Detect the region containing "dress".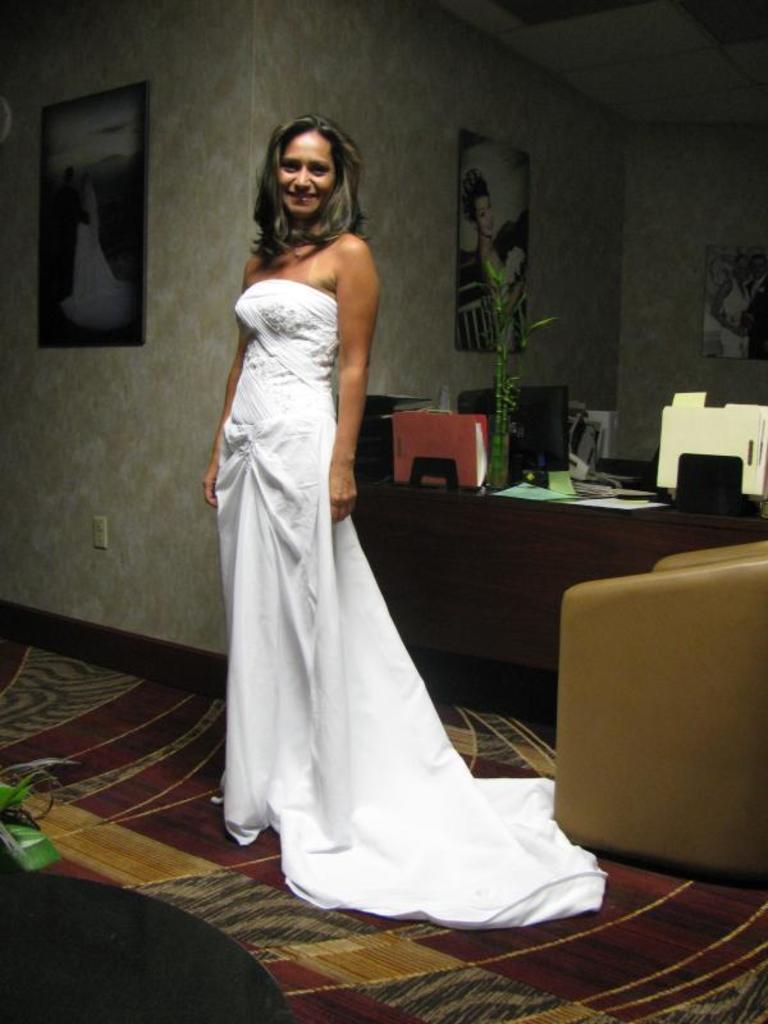
<region>476, 251, 529, 346</region>.
